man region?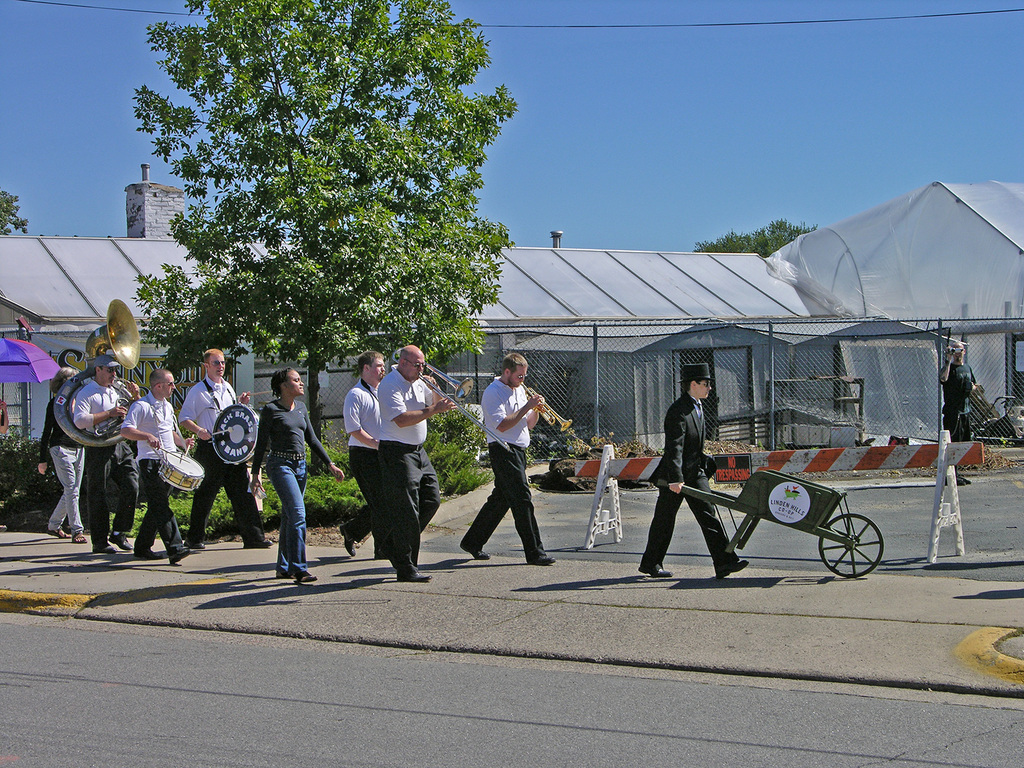
l=457, t=348, r=554, b=568
